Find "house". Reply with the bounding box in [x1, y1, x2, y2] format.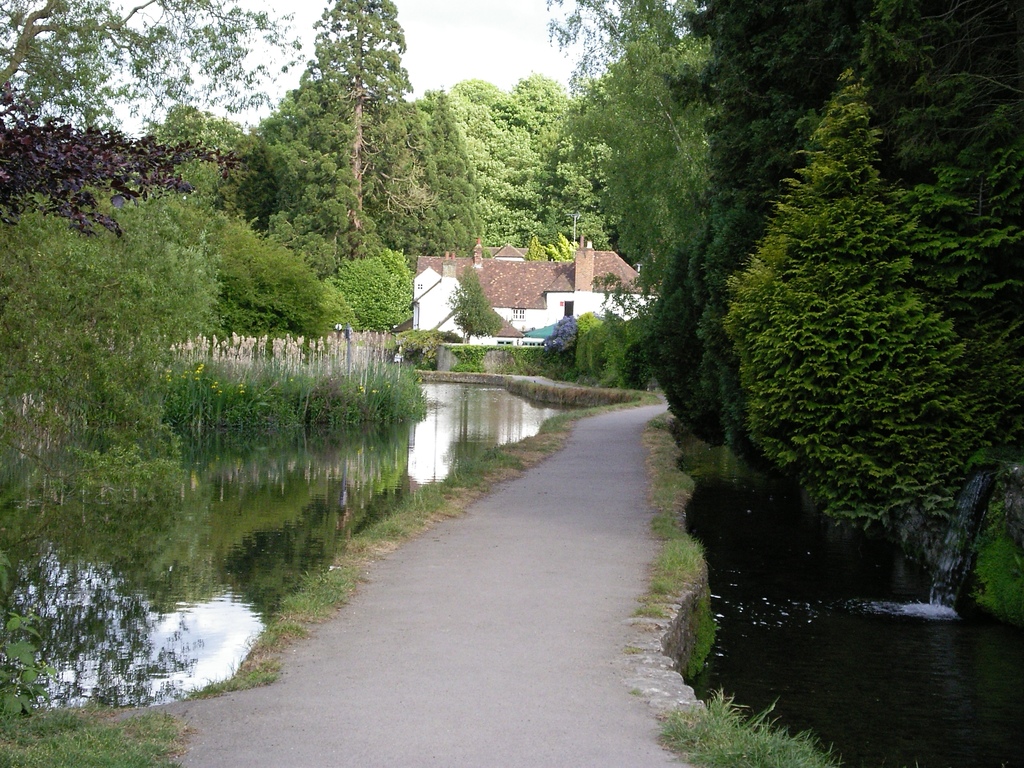
[342, 214, 682, 358].
